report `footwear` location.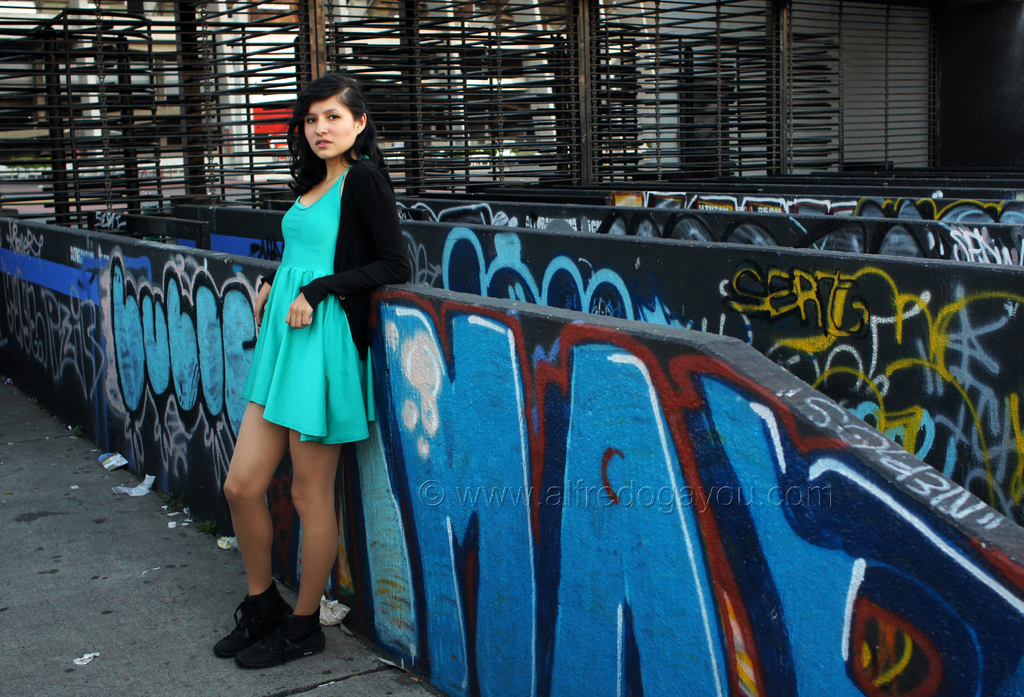
Report: bbox(235, 625, 330, 669).
